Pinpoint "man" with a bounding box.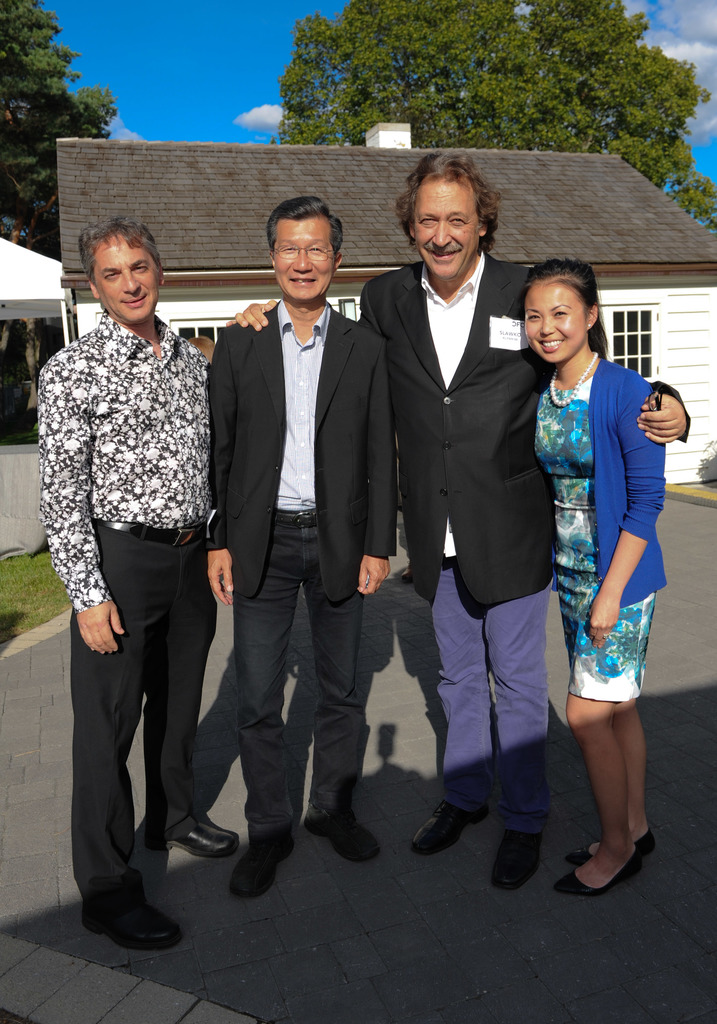
pyautogui.locateOnScreen(225, 150, 686, 897).
